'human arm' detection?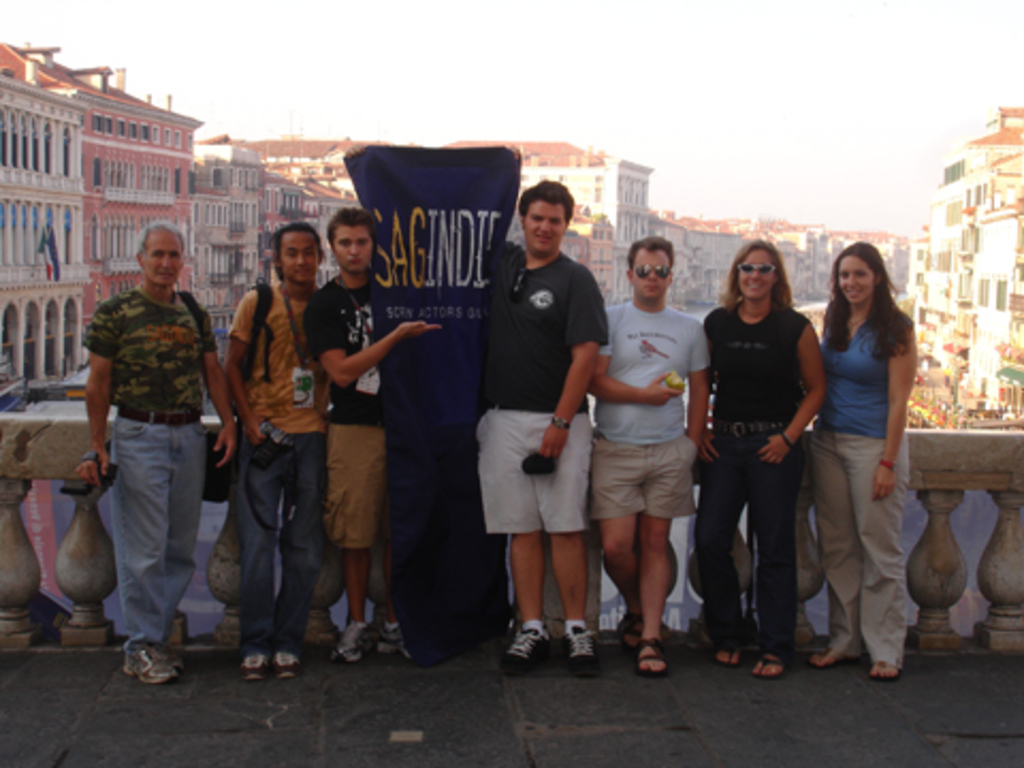
x1=224, y1=284, x2=273, y2=480
